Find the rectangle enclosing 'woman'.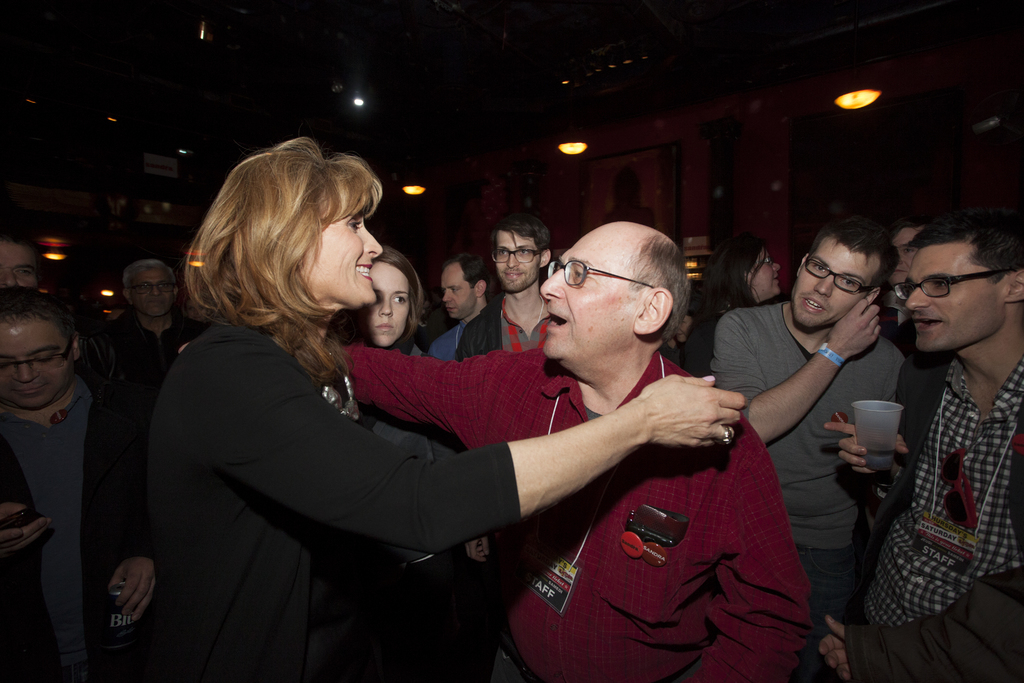
box(339, 246, 450, 563).
